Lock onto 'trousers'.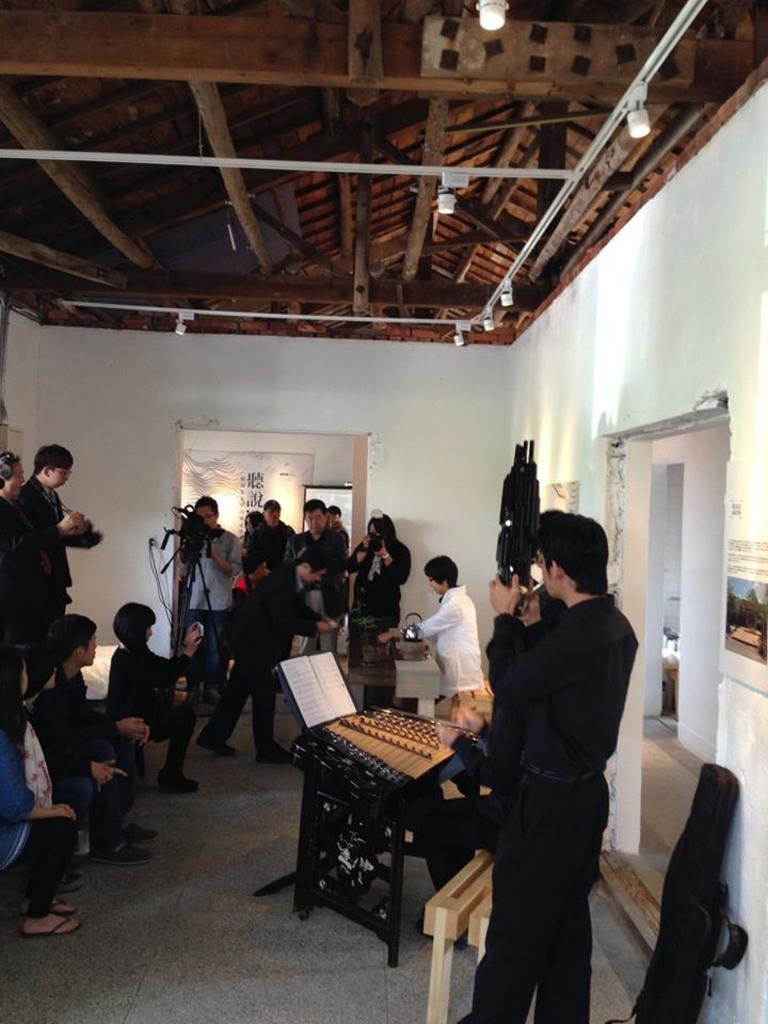
Locked: box=[457, 802, 588, 1023].
